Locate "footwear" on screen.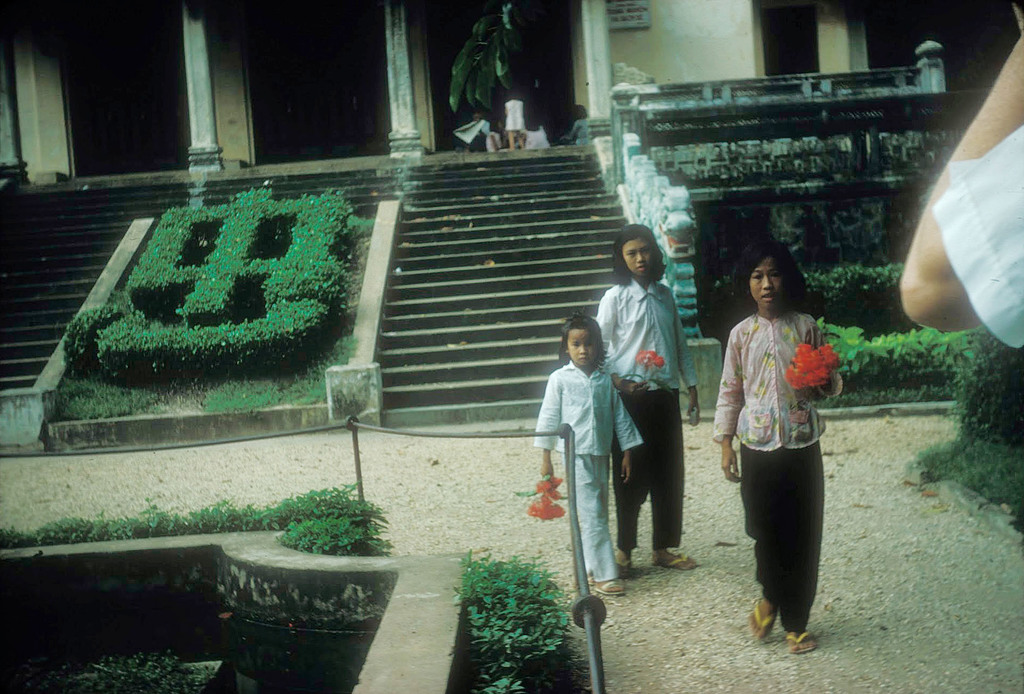
On screen at (left=745, top=596, right=774, bottom=646).
